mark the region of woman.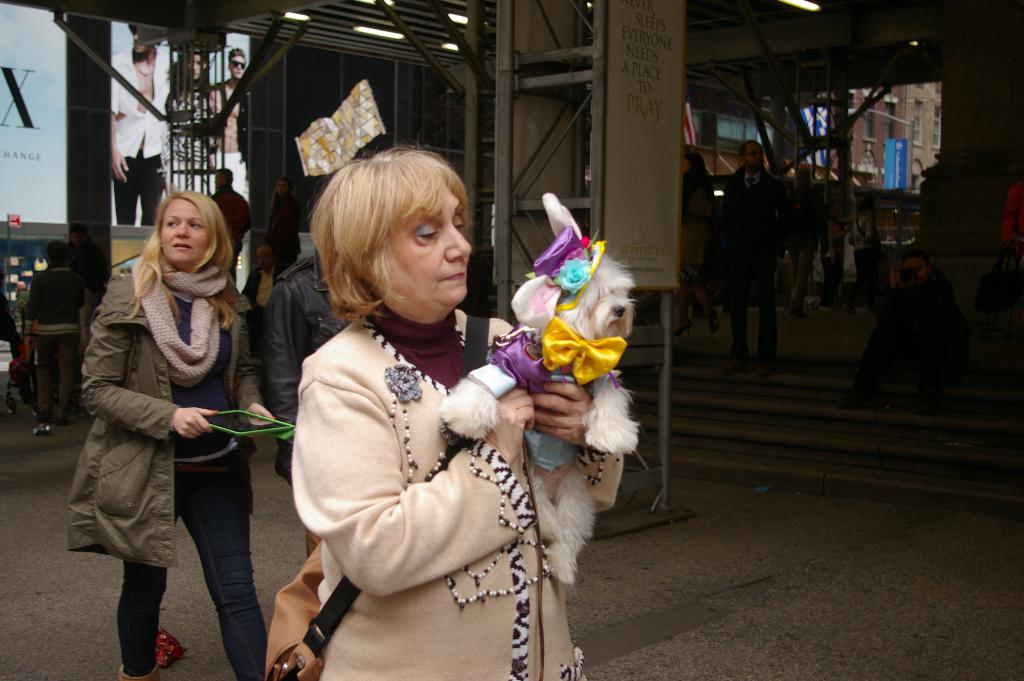
Region: bbox=[286, 144, 604, 680].
